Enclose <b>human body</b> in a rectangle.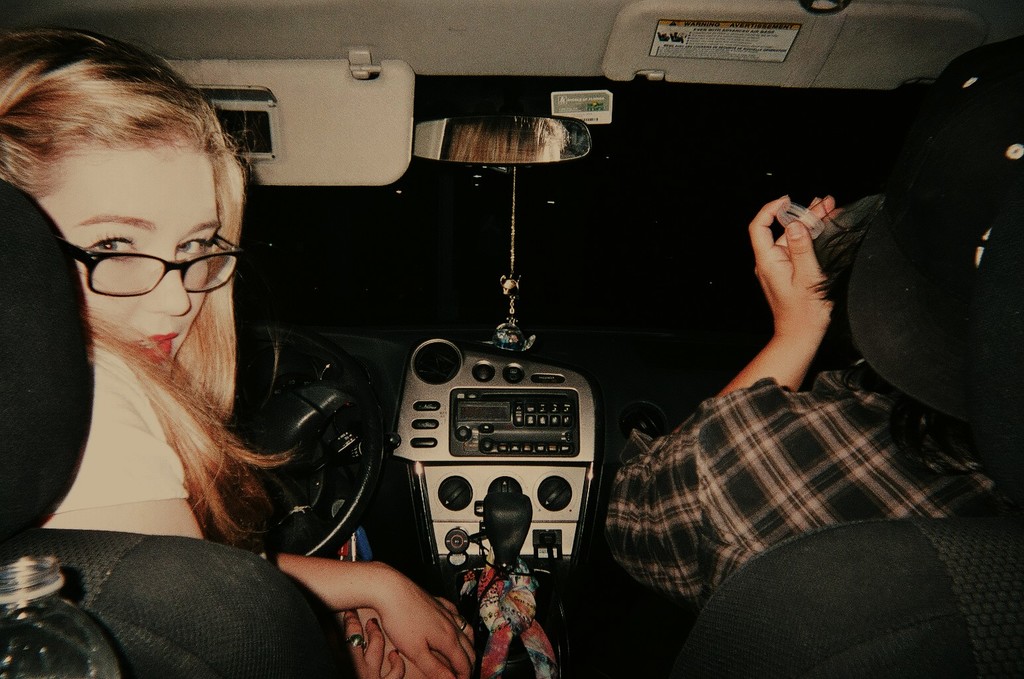
pyautogui.locateOnScreen(606, 41, 1023, 609).
